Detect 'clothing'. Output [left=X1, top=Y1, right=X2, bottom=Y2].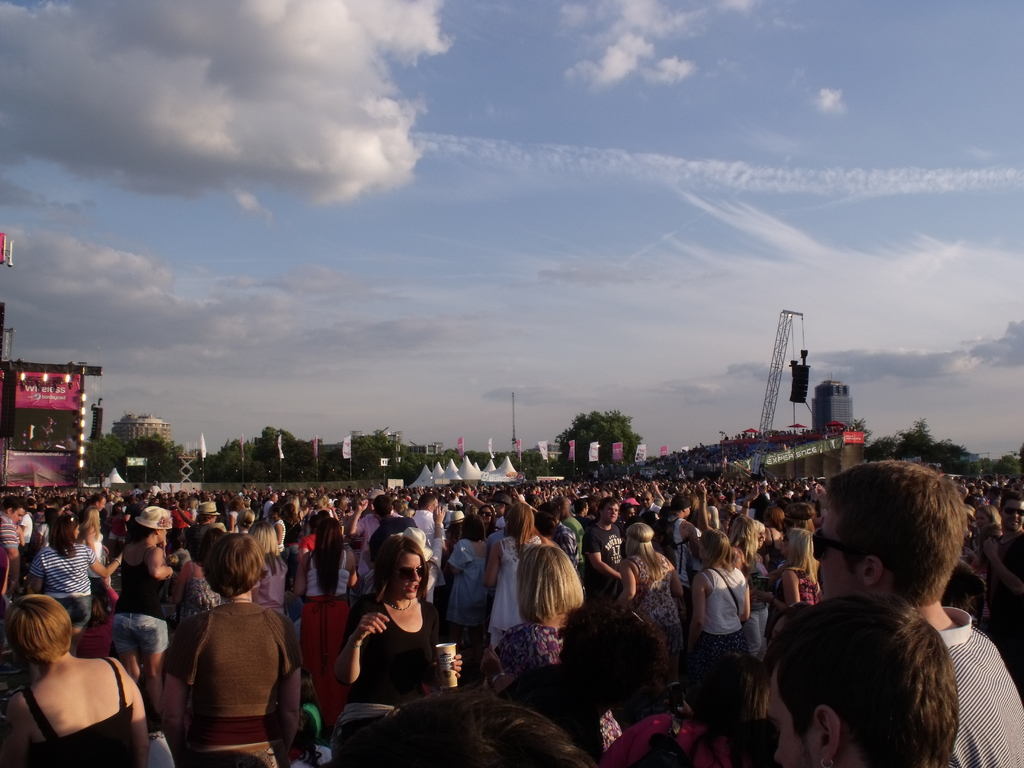
[left=779, top=566, right=819, bottom=611].
